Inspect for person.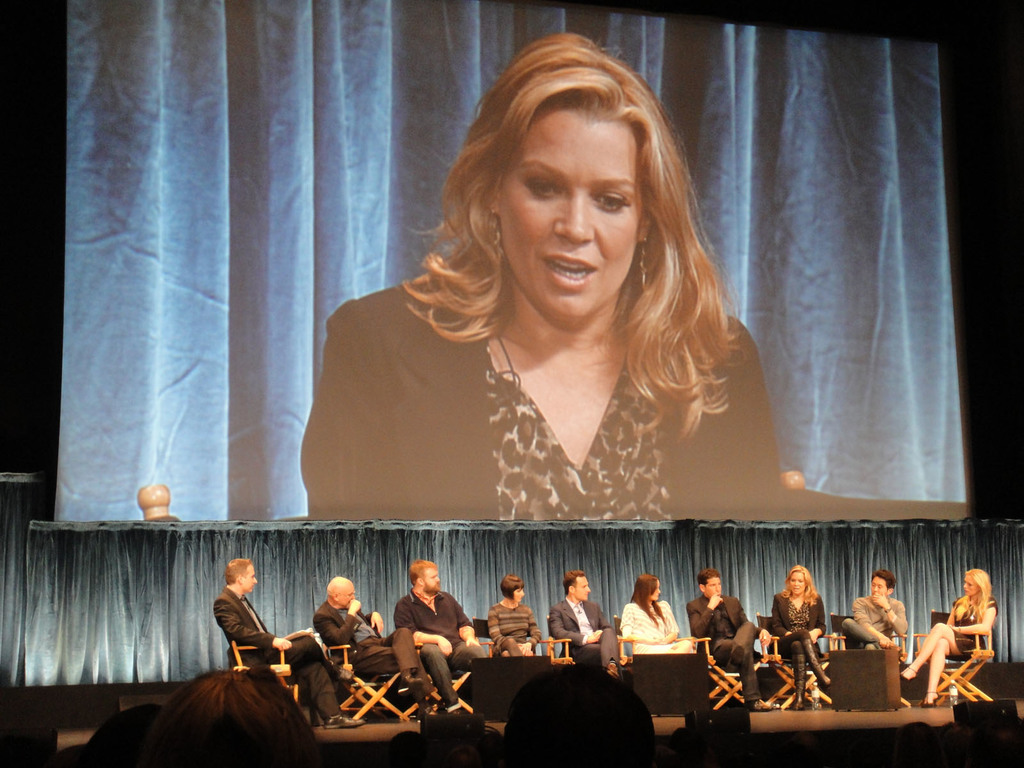
Inspection: (left=614, top=569, right=685, bottom=659).
